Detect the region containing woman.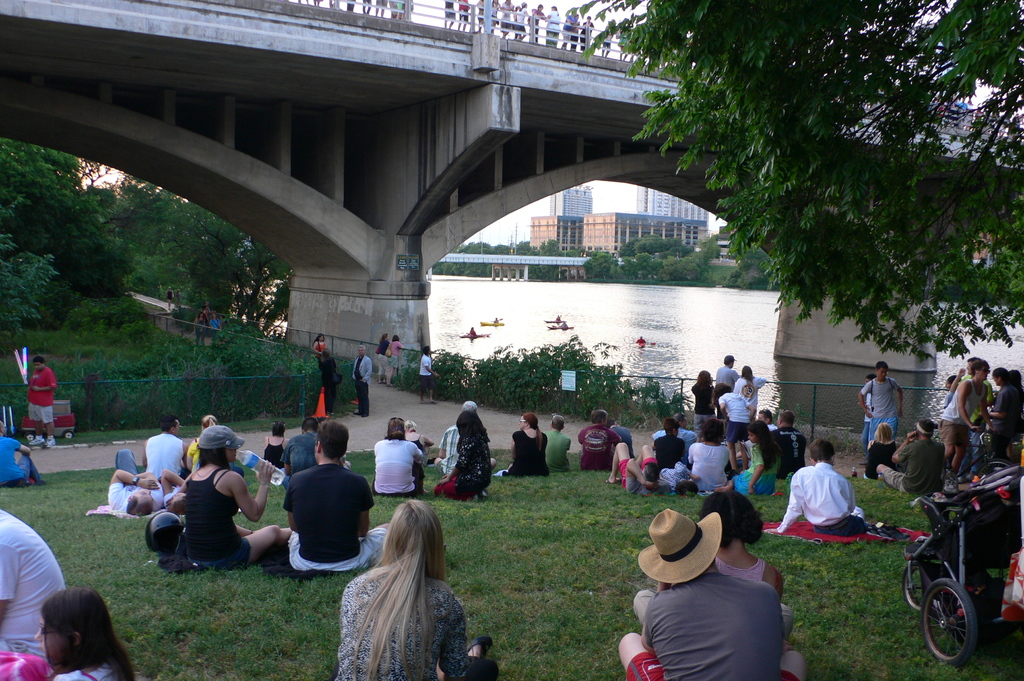
rect(689, 369, 718, 440).
